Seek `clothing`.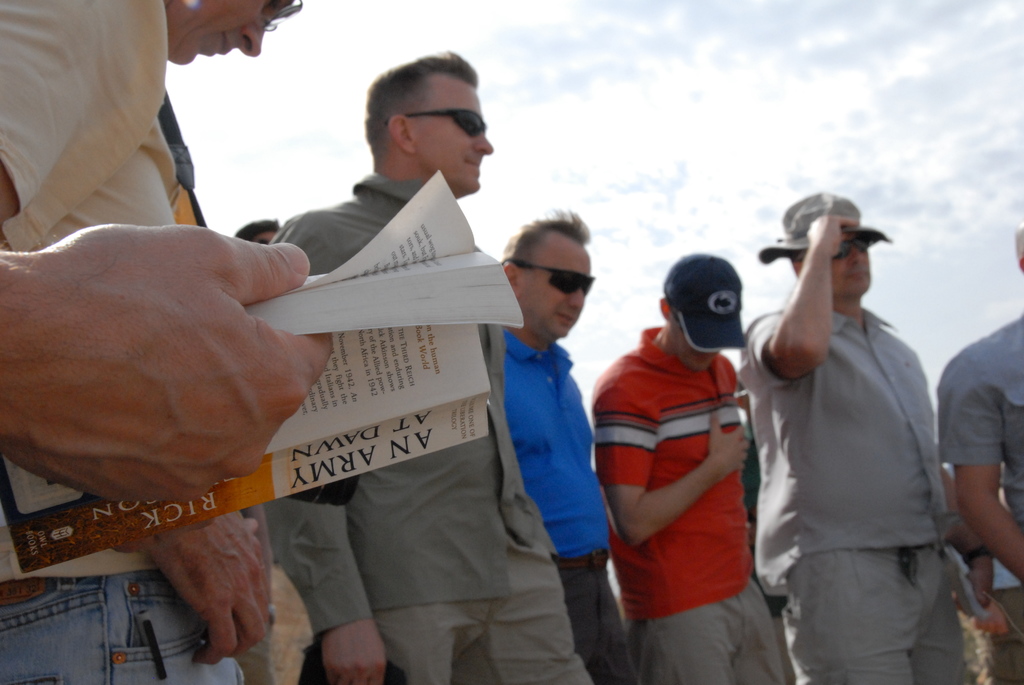
left=273, top=167, right=595, bottom=684.
